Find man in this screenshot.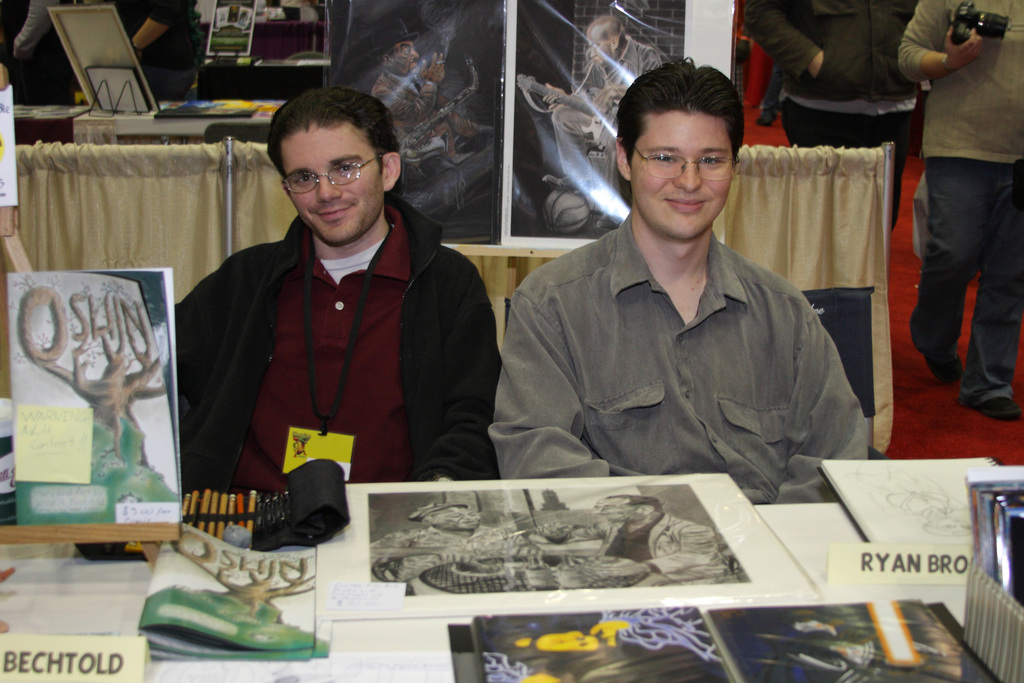
The bounding box for man is bbox=(742, 0, 931, 236).
